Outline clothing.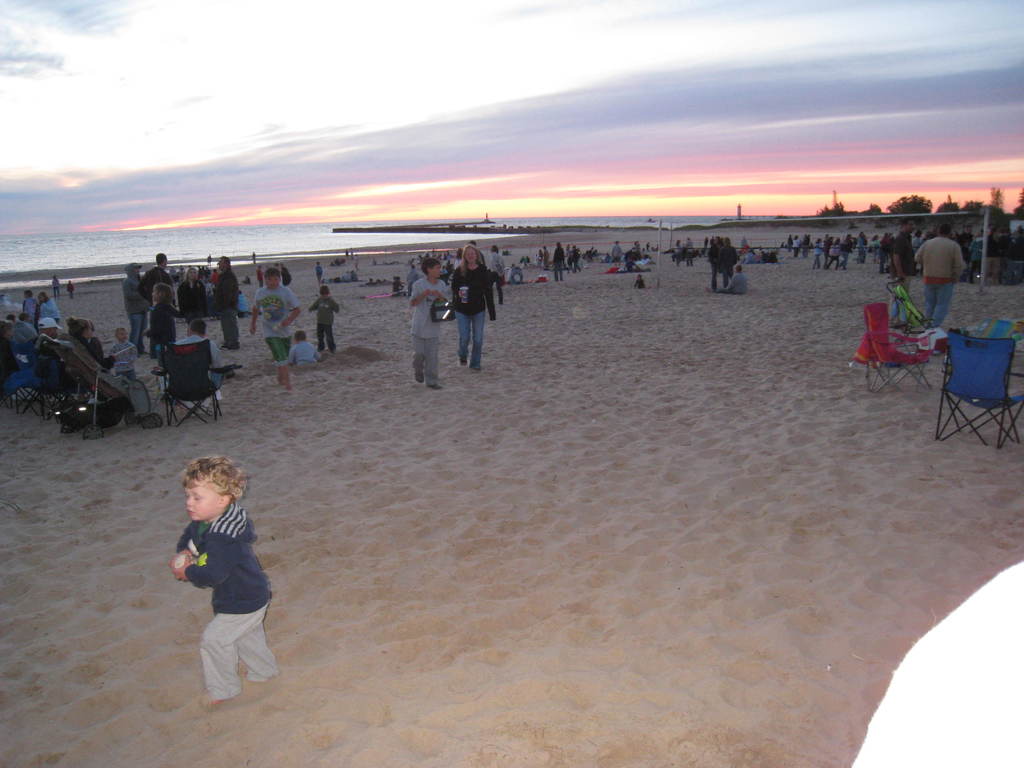
Outline: crop(315, 264, 321, 282).
